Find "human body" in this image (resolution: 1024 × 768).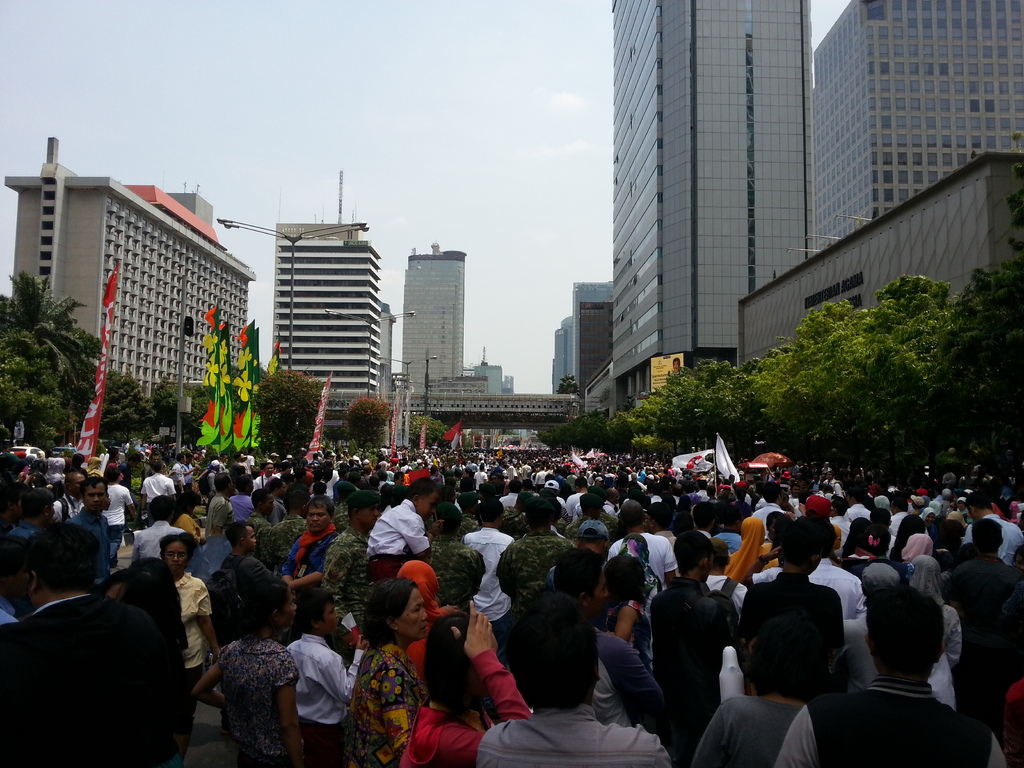
{"left": 54, "top": 467, "right": 93, "bottom": 530}.
